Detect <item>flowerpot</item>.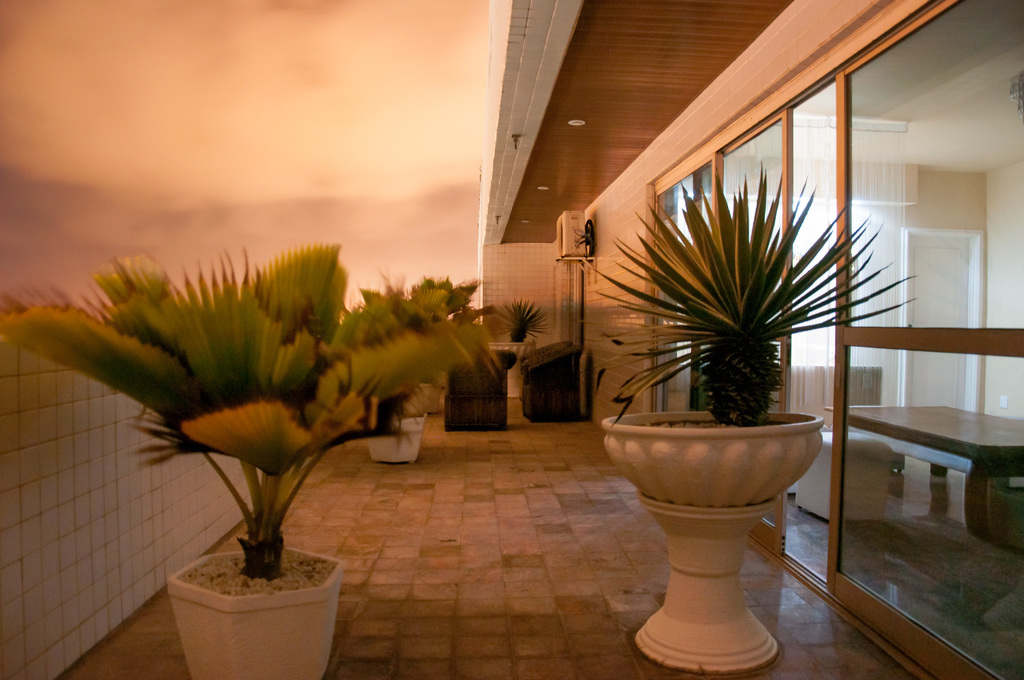
Detected at (404,378,442,413).
